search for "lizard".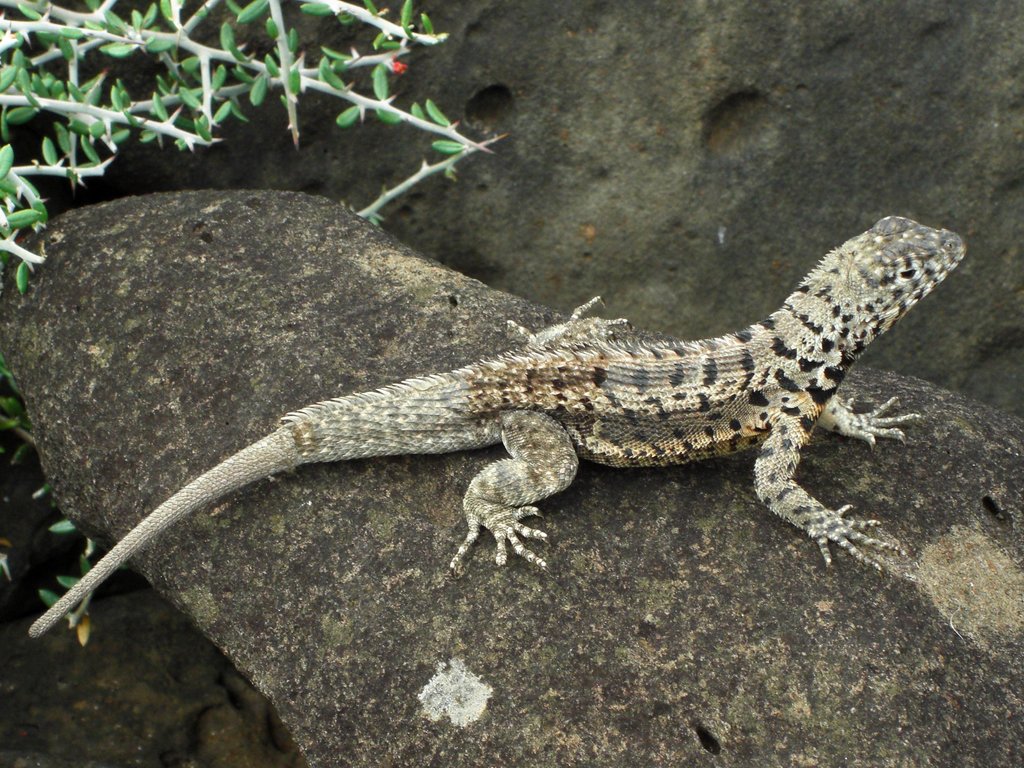
Found at 31, 211, 966, 637.
